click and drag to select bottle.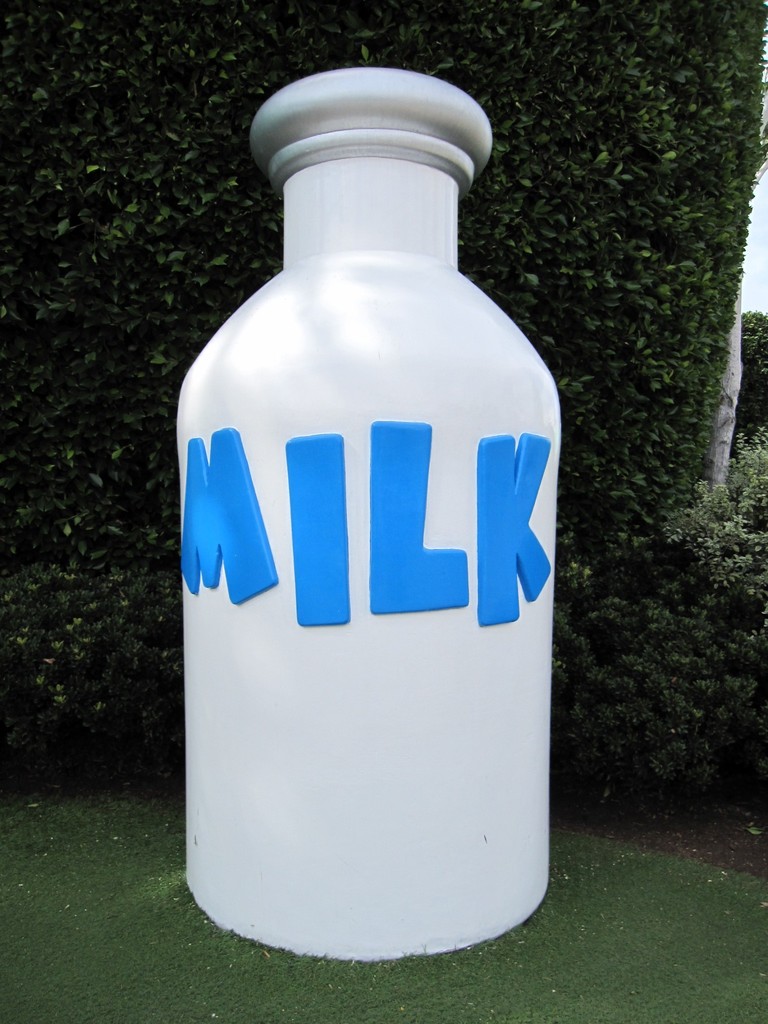
Selection: <region>172, 40, 560, 1008</region>.
